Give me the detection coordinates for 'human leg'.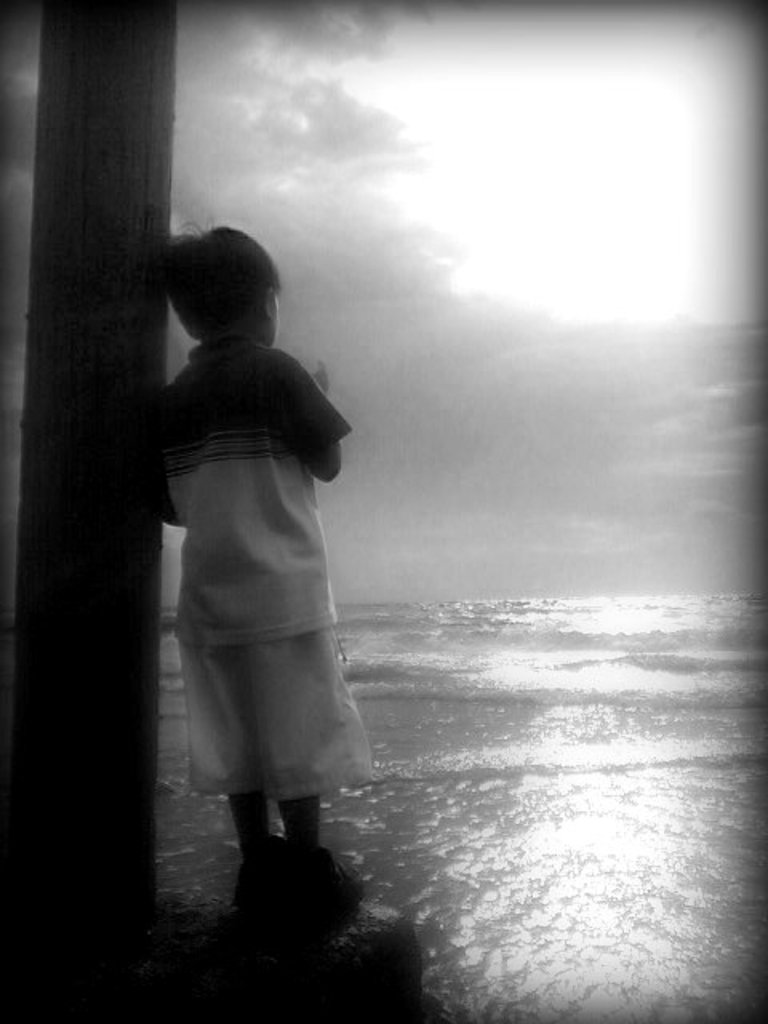
(left=285, top=792, right=363, bottom=917).
